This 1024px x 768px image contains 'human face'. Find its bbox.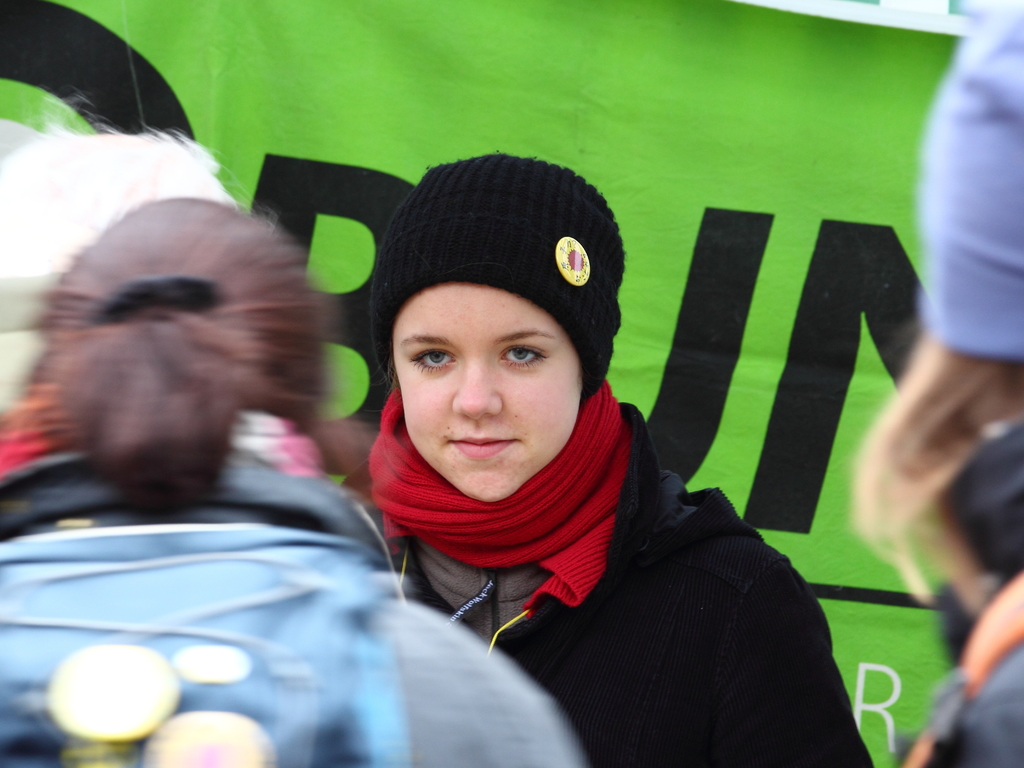
l=394, t=290, r=583, b=508.
